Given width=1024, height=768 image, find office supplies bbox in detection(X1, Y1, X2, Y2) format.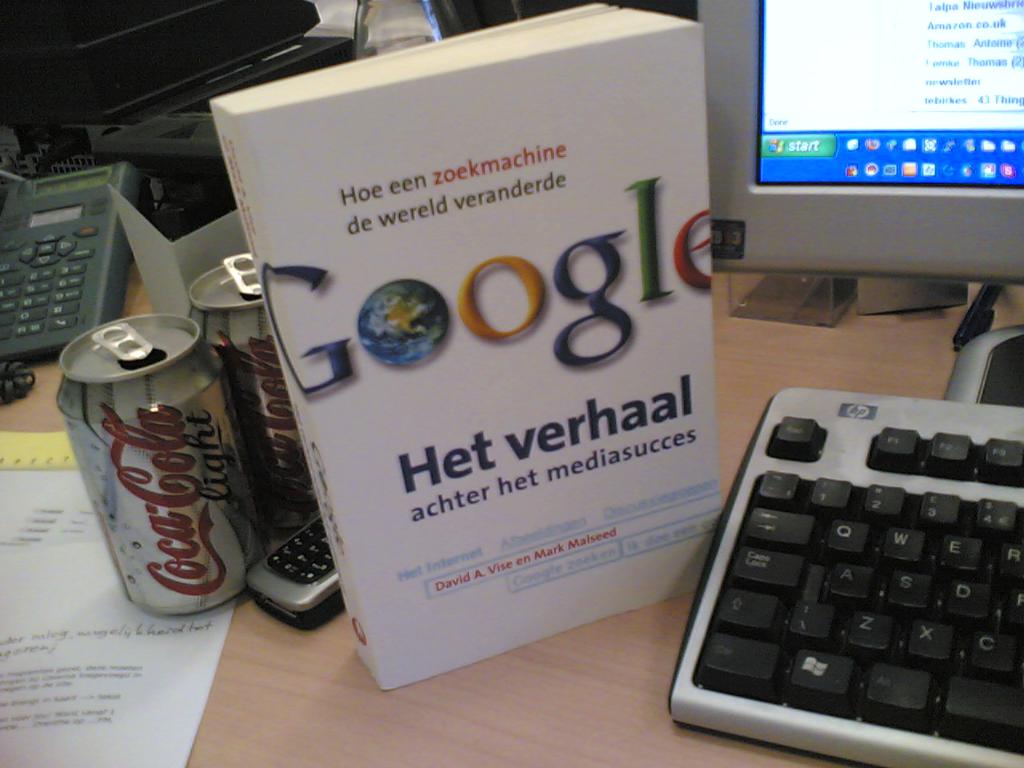
detection(677, 390, 1023, 767).
